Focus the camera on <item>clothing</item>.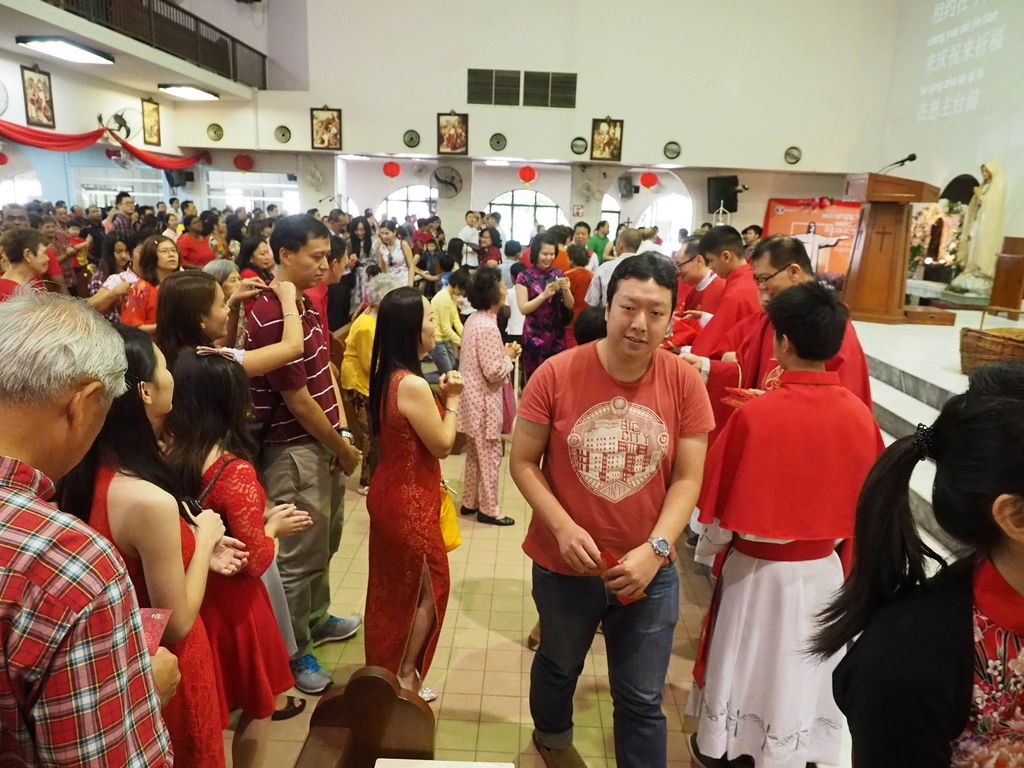
Focus region: locate(372, 371, 456, 714).
